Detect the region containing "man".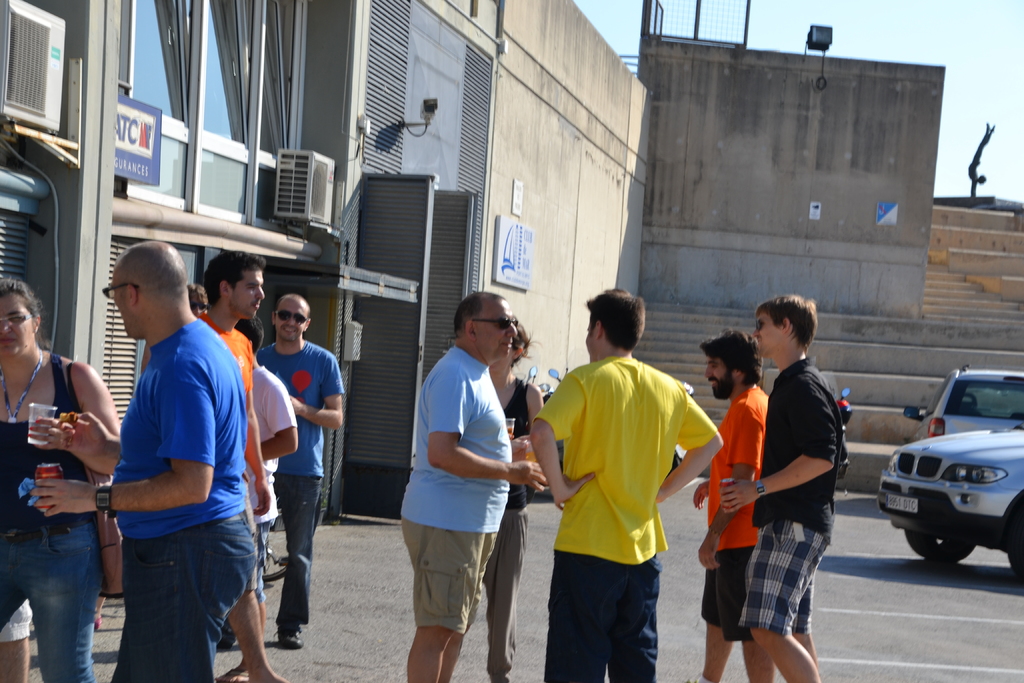
(x1=722, y1=292, x2=840, y2=682).
